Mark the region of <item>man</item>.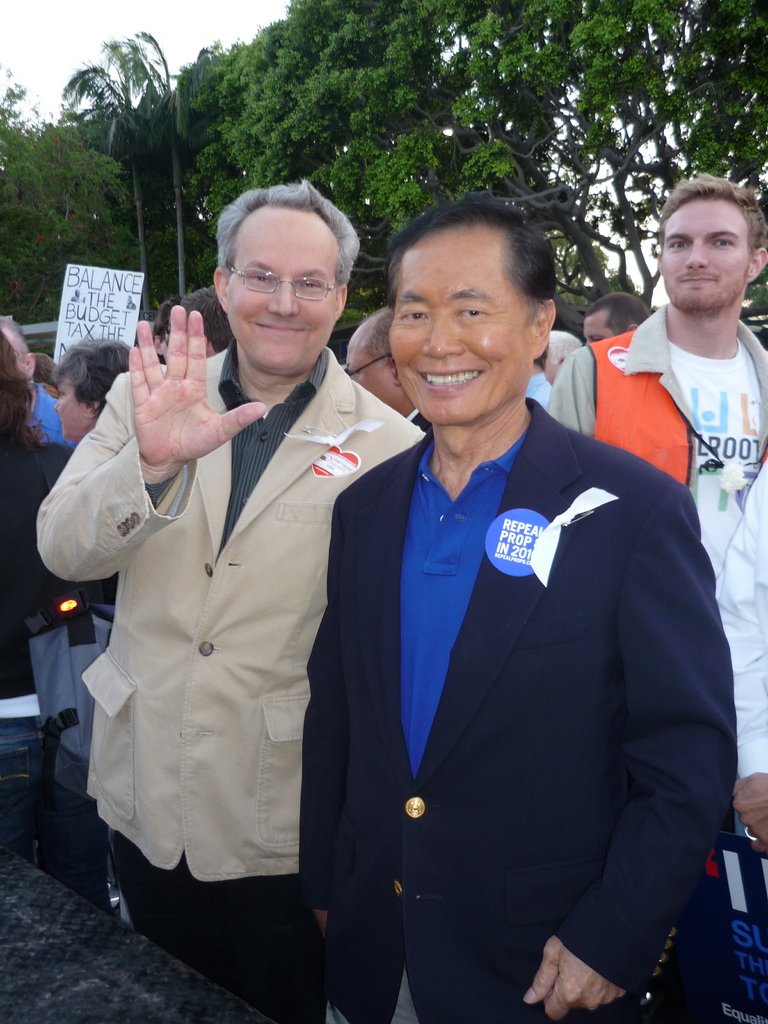
Region: crop(57, 211, 406, 1009).
